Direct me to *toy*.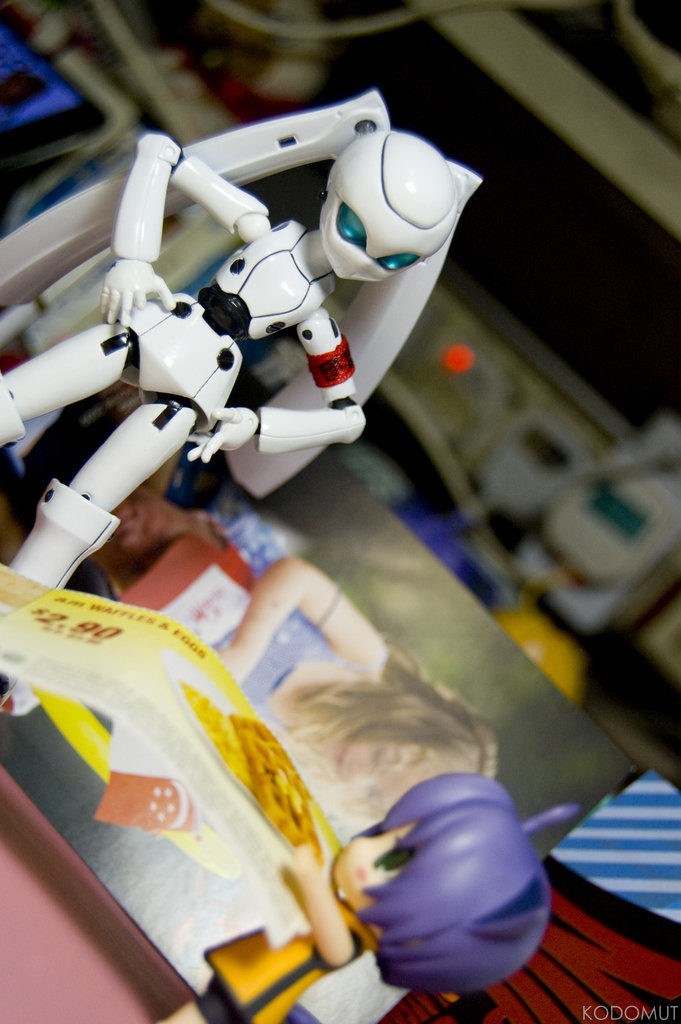
Direction: crop(166, 764, 576, 1023).
